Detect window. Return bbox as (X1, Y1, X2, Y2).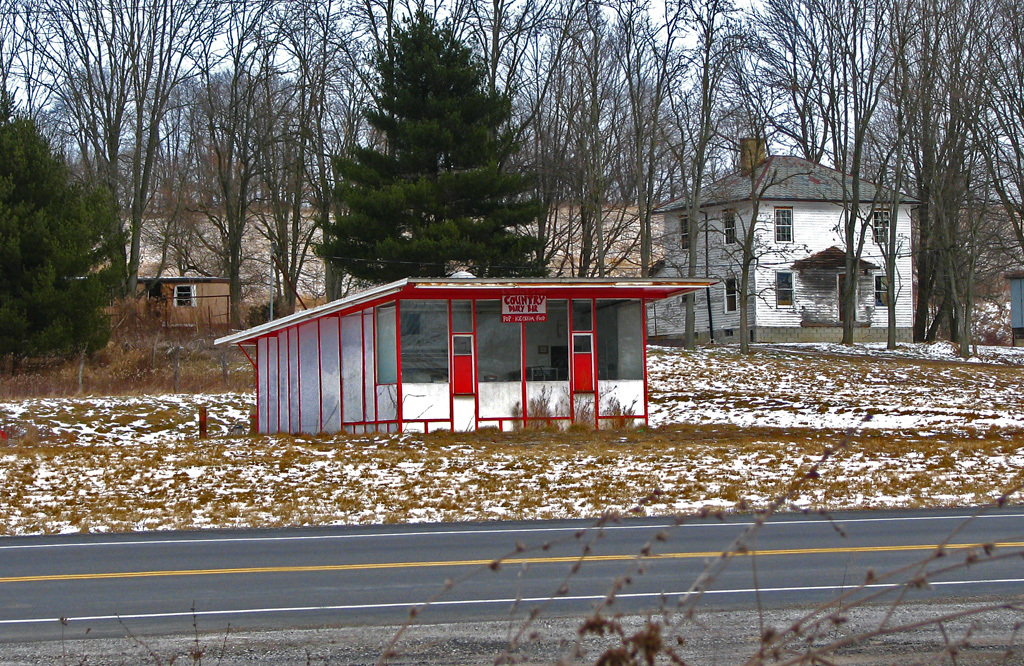
(775, 269, 797, 312).
